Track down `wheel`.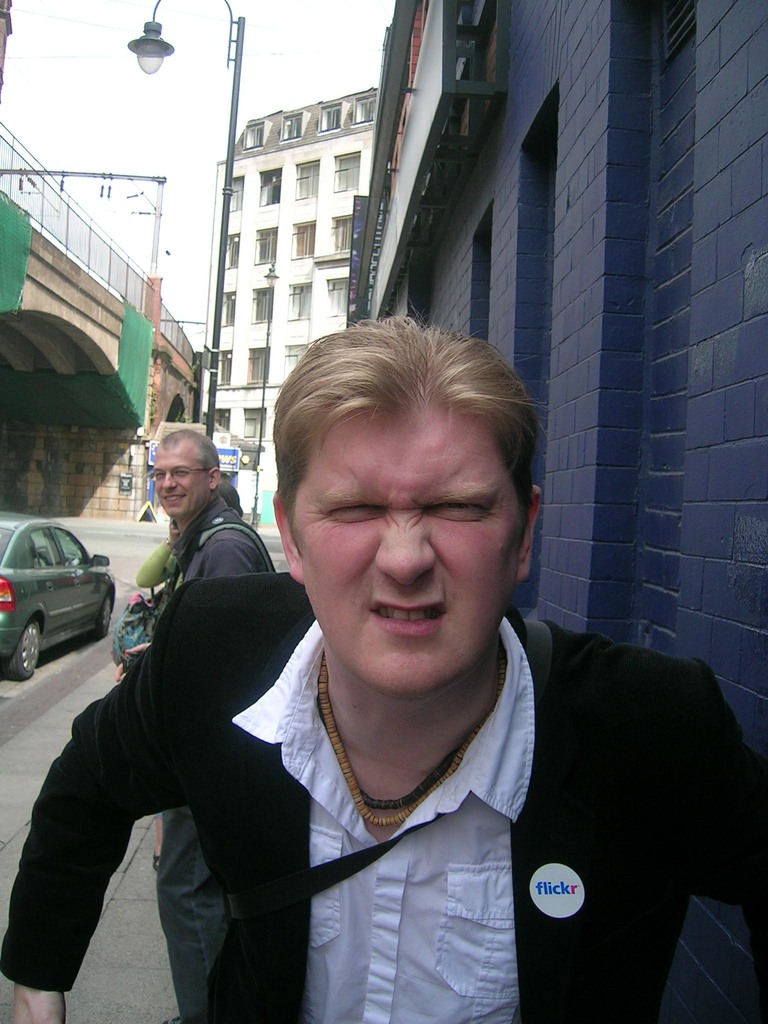
Tracked to 6/618/41/682.
